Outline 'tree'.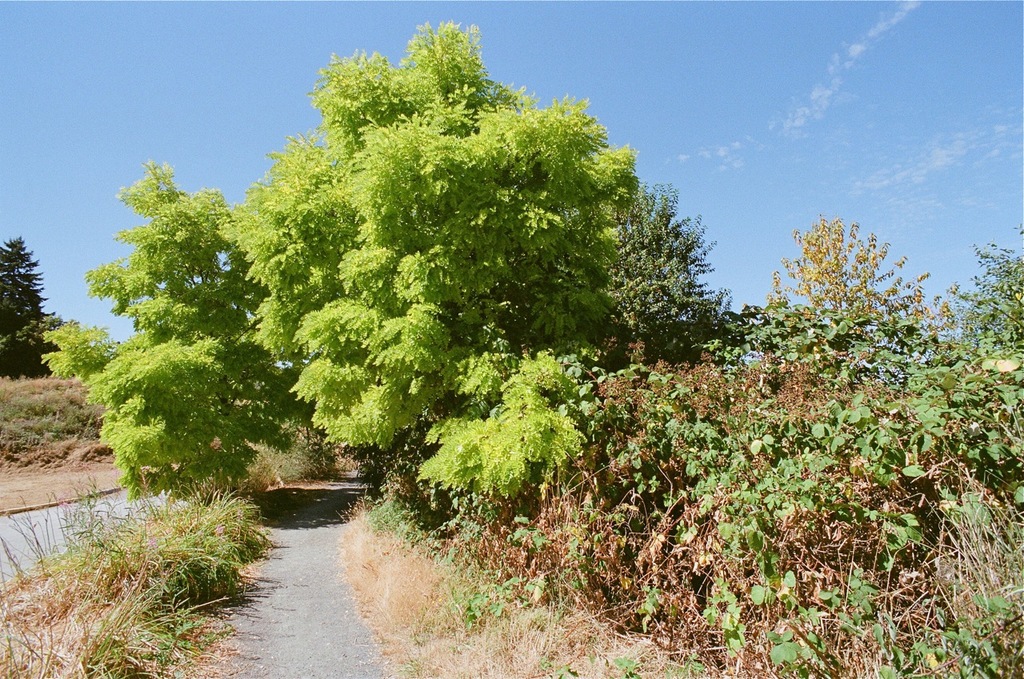
Outline: (x1=0, y1=234, x2=69, y2=377).
